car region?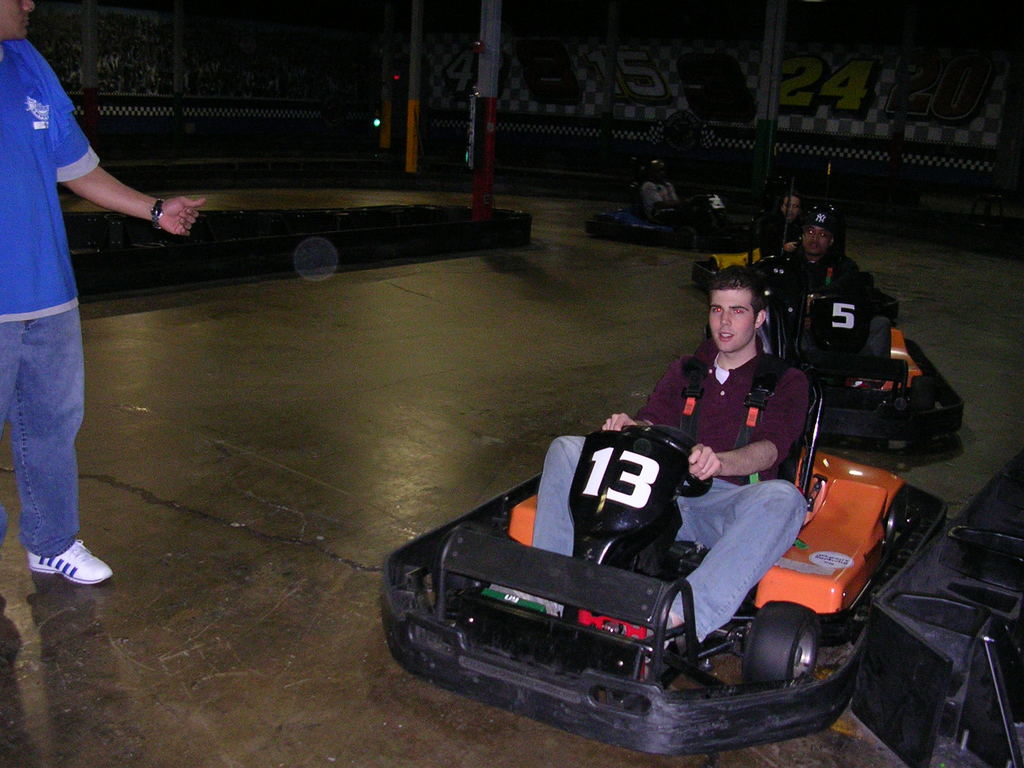
<region>585, 161, 827, 241</region>
